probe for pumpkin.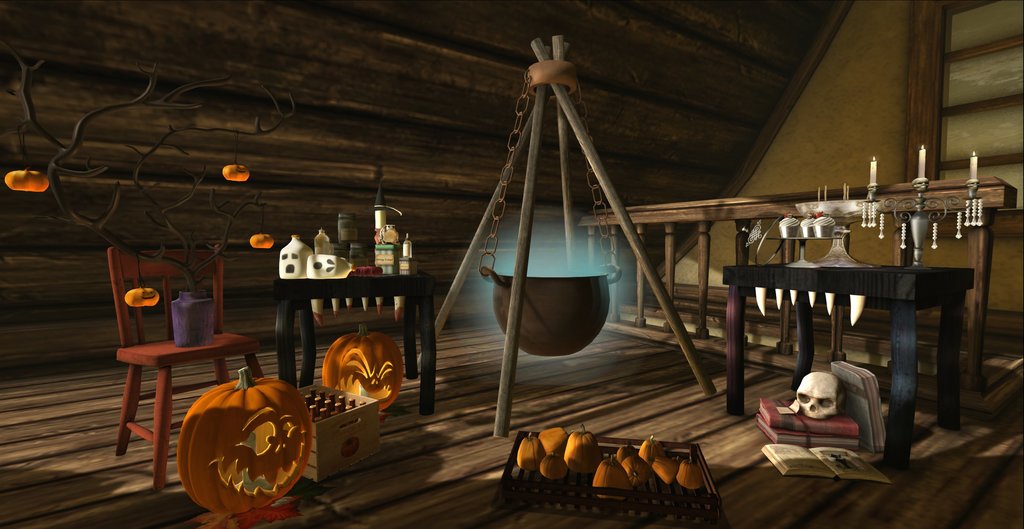
Probe result: {"left": 170, "top": 361, "right": 303, "bottom": 512}.
